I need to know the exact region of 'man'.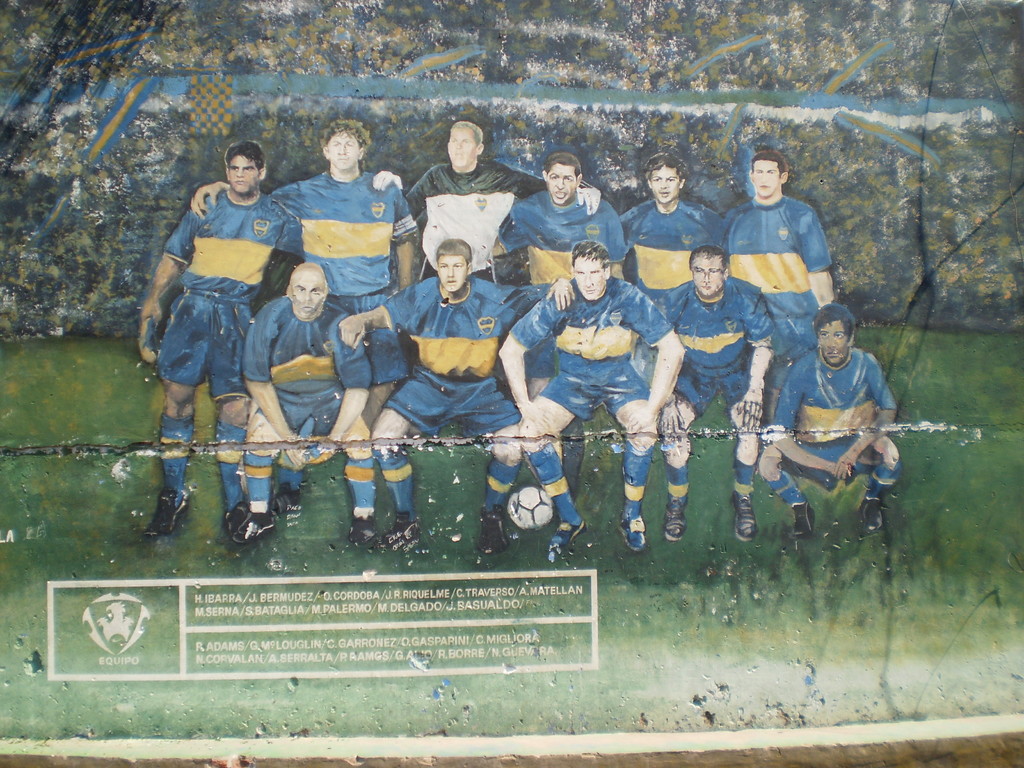
Region: 193,123,417,402.
